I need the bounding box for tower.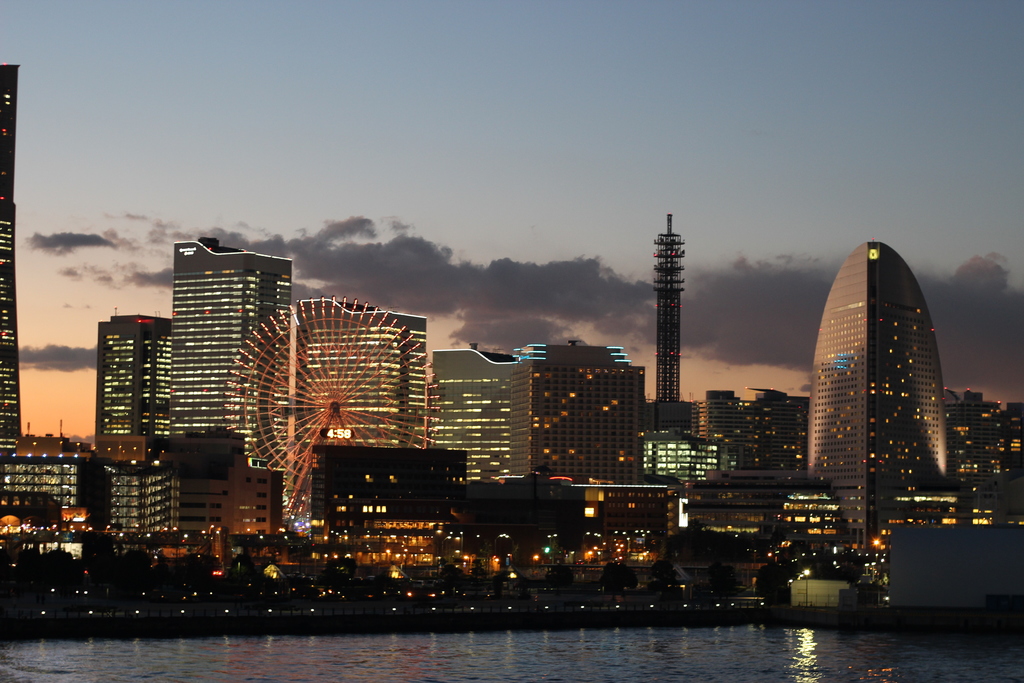
Here it is: [left=806, top=240, right=950, bottom=555].
